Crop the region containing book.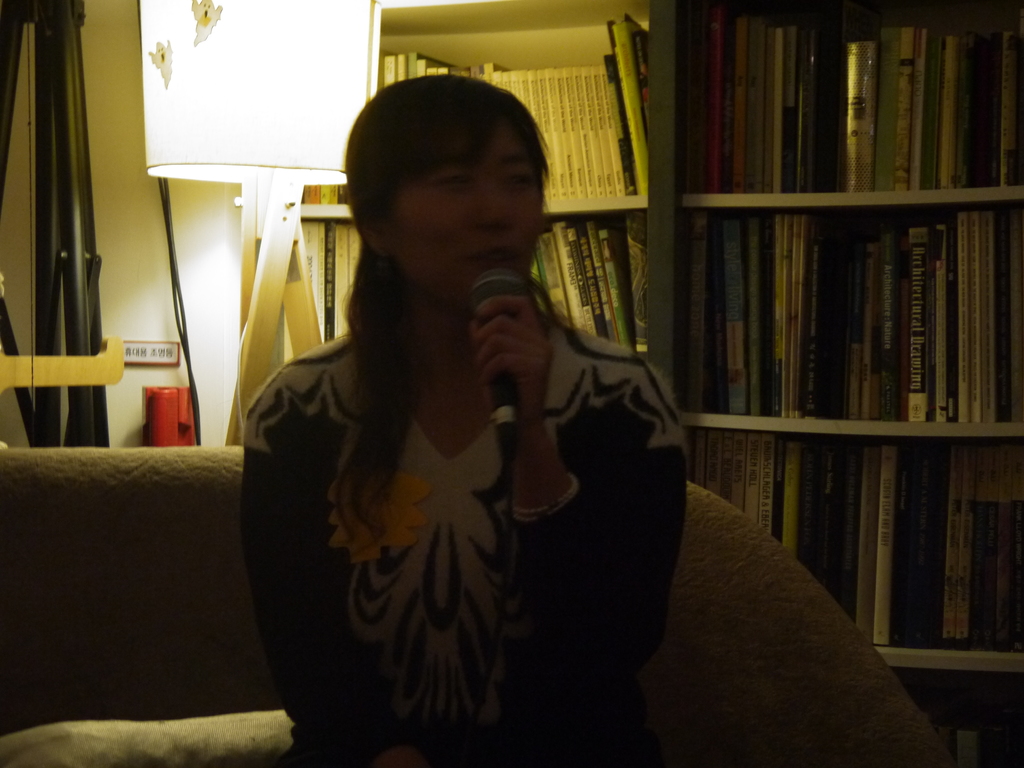
Crop region: x1=803, y1=239, x2=838, y2=426.
